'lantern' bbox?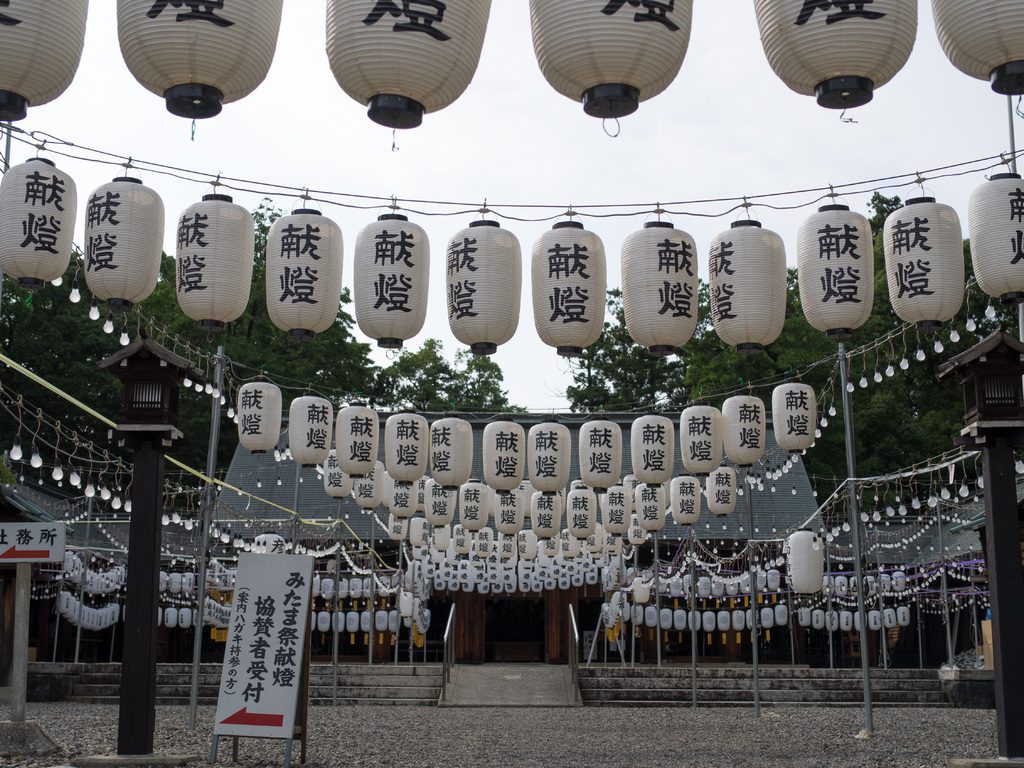
772:383:815:455
